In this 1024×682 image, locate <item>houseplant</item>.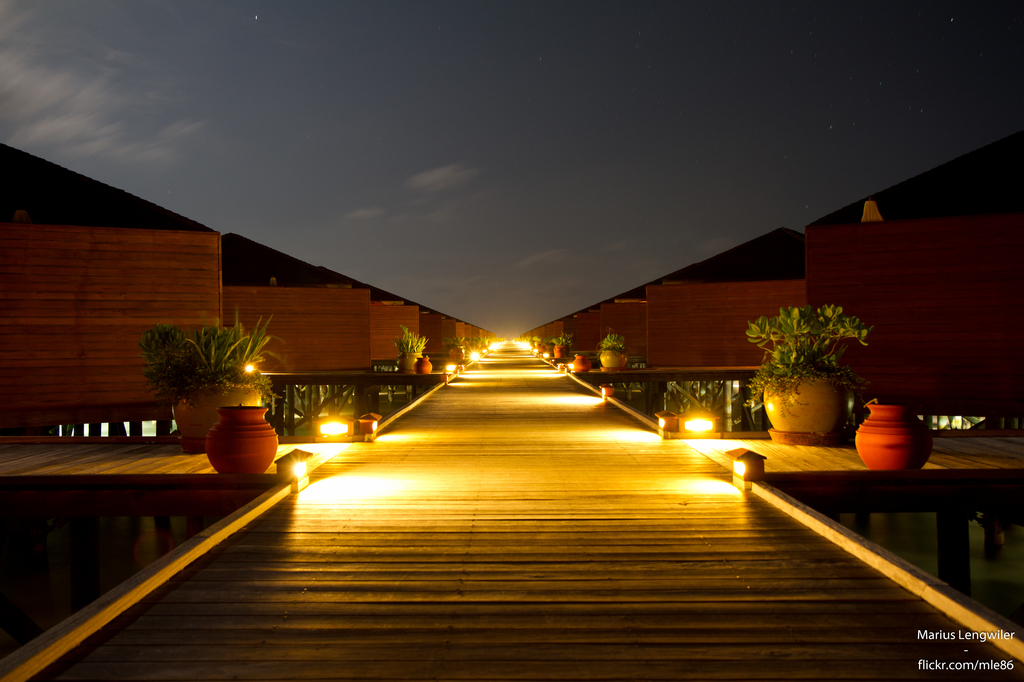
Bounding box: [474,334,487,351].
